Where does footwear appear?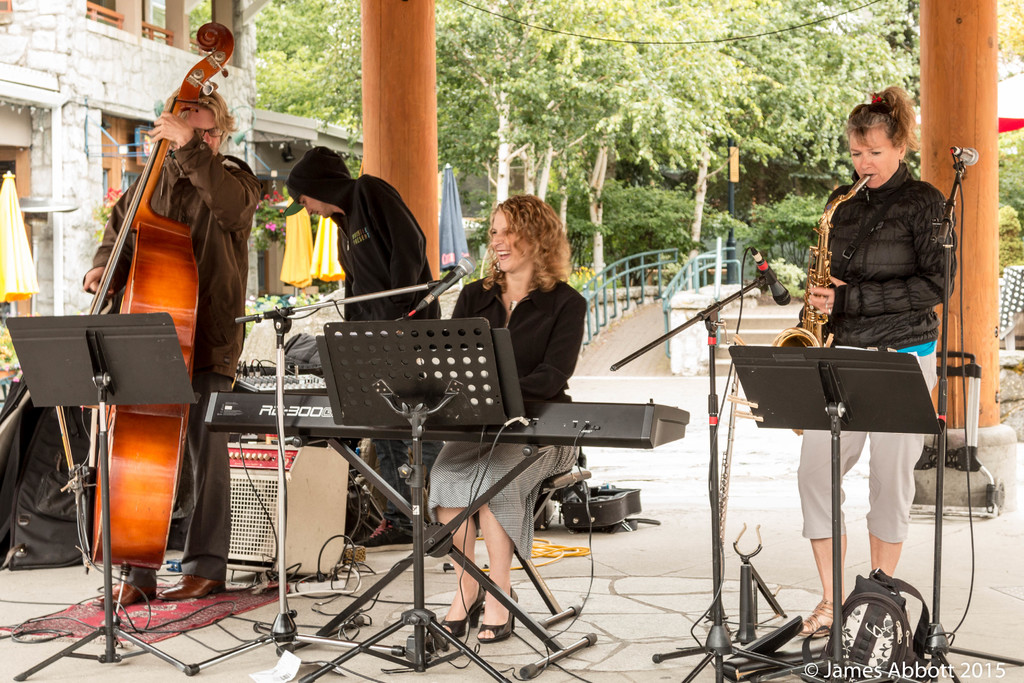
Appears at BBox(438, 576, 488, 639).
